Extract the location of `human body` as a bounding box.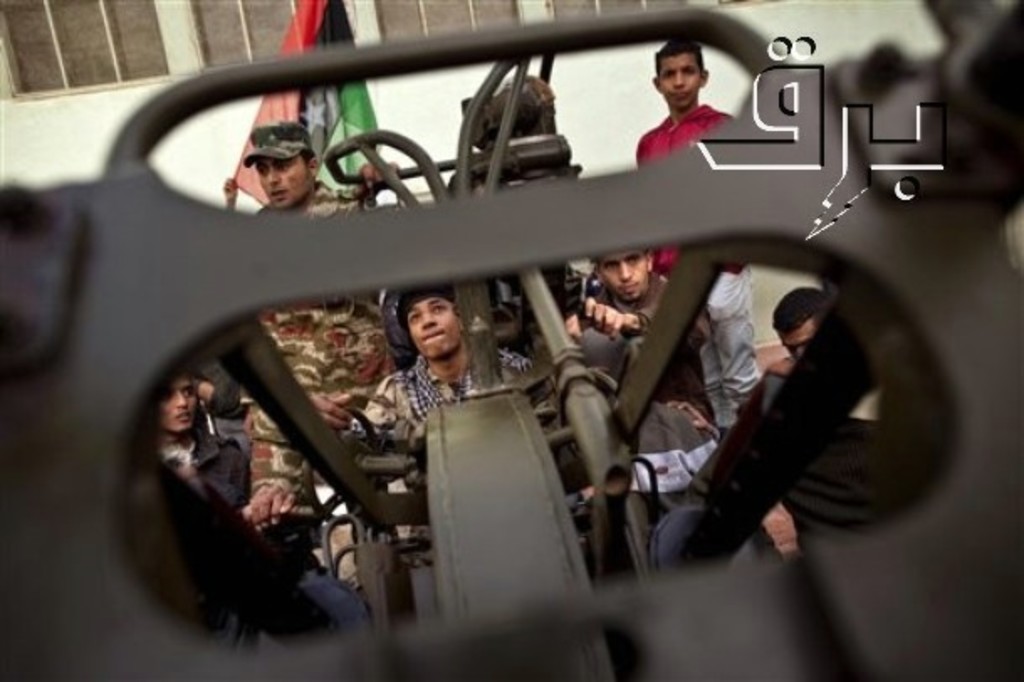
(232,138,389,507).
